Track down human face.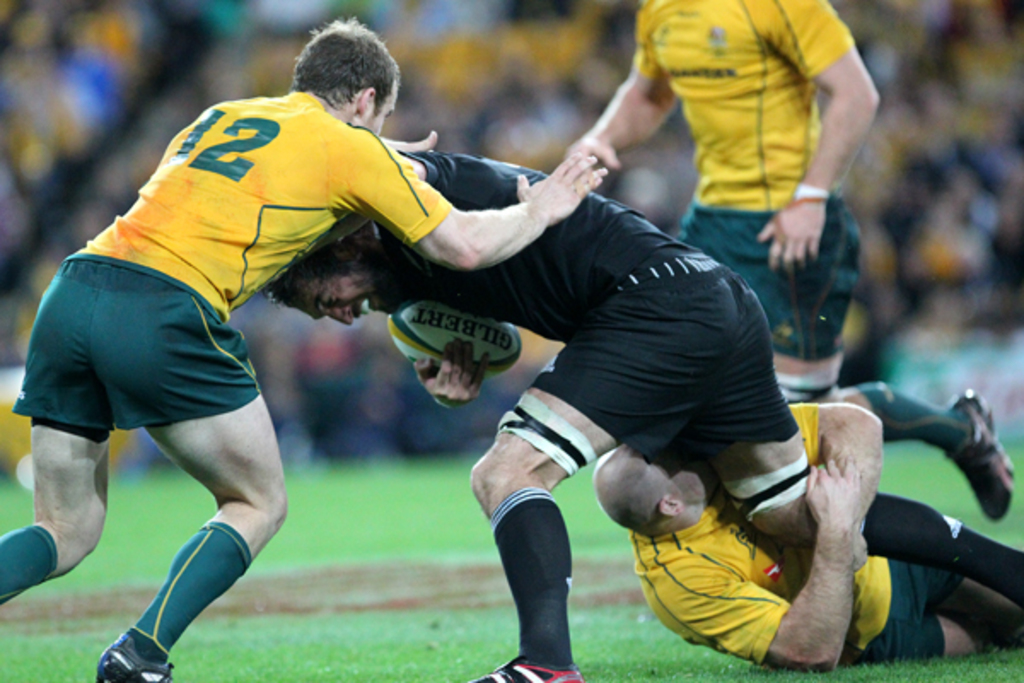
Tracked to rect(662, 451, 720, 499).
